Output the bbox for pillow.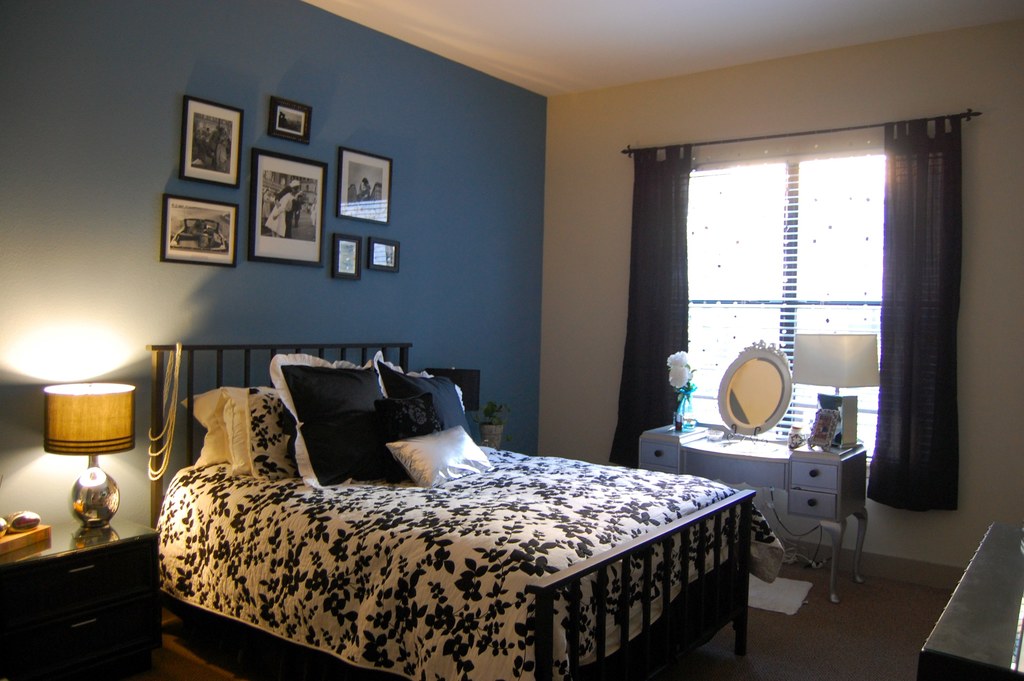
<box>173,390,230,472</box>.
